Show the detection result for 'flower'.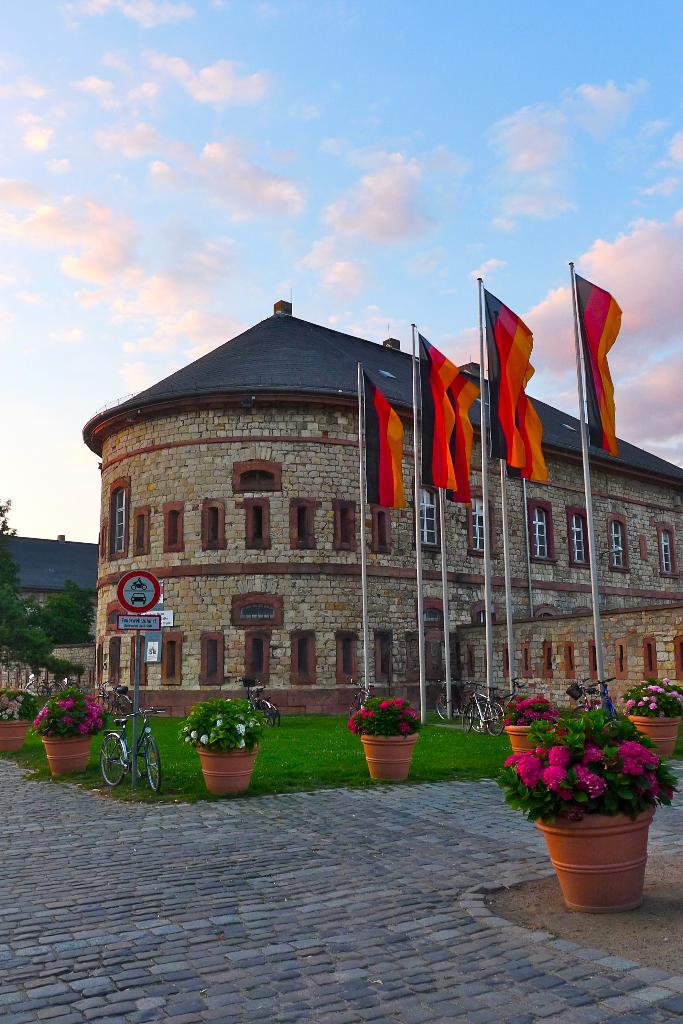
{"x1": 199, "y1": 734, "x2": 208, "y2": 742}.
